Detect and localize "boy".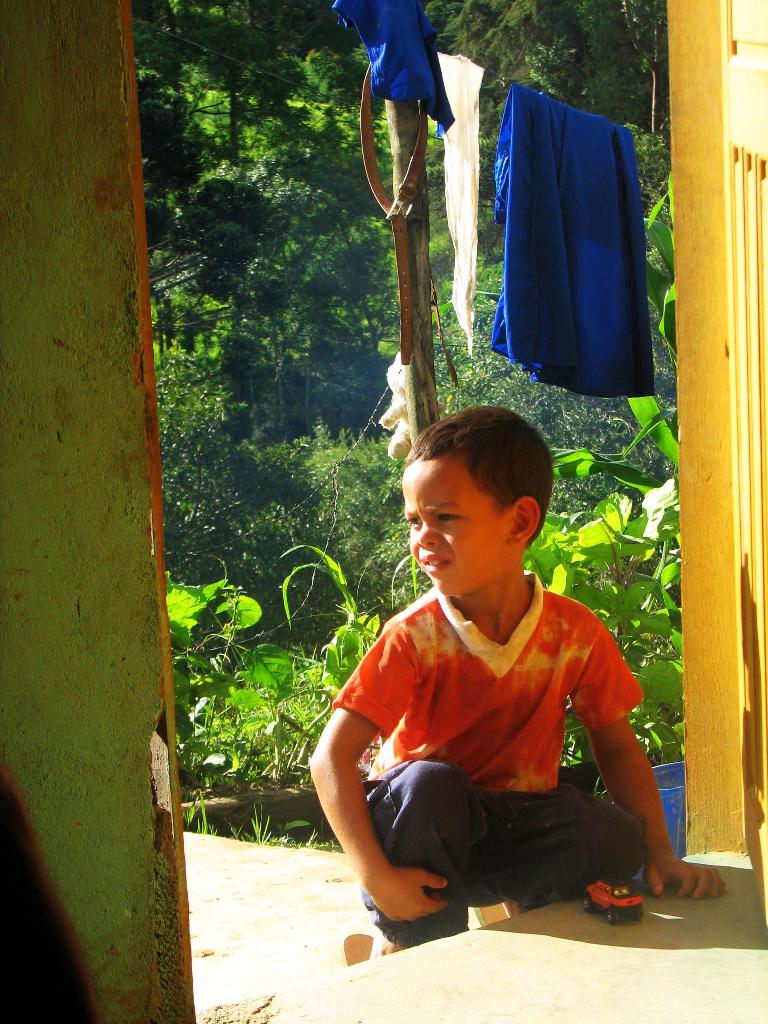
Localized at bbox=[308, 397, 744, 963].
